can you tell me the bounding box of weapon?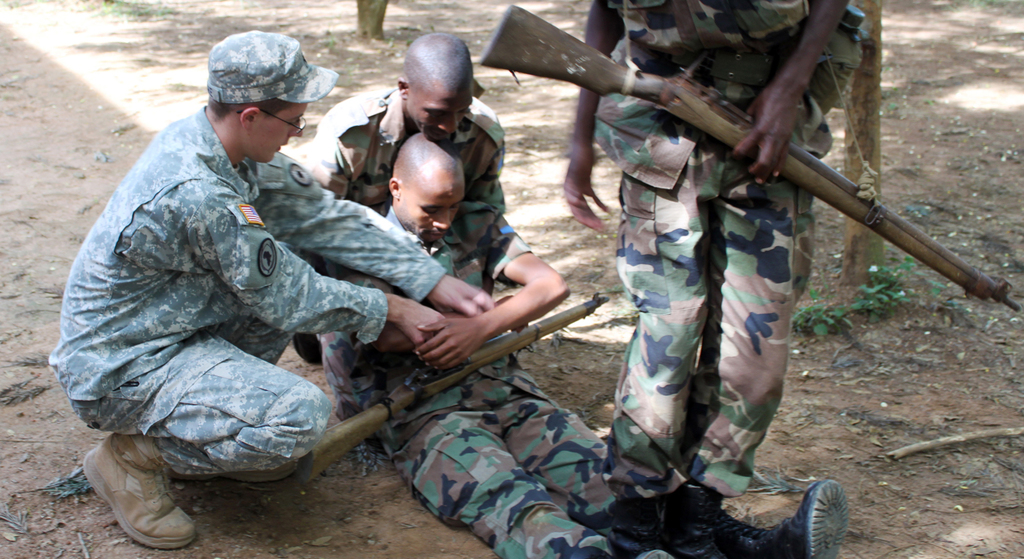
<region>298, 293, 613, 487</region>.
